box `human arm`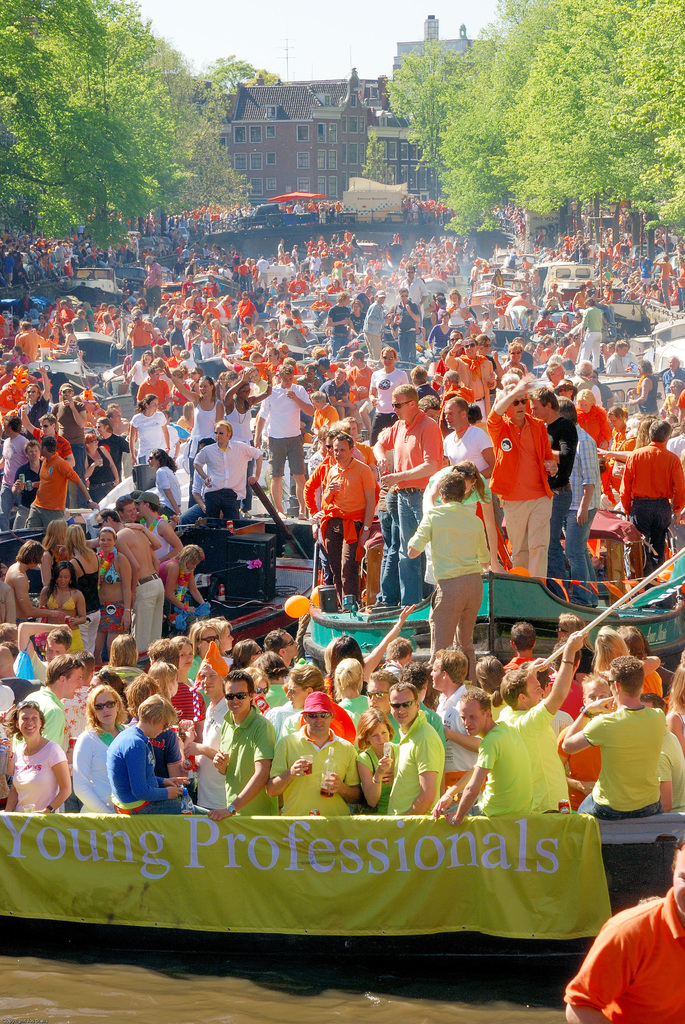
x1=580 y1=911 x2=667 y2=1018
